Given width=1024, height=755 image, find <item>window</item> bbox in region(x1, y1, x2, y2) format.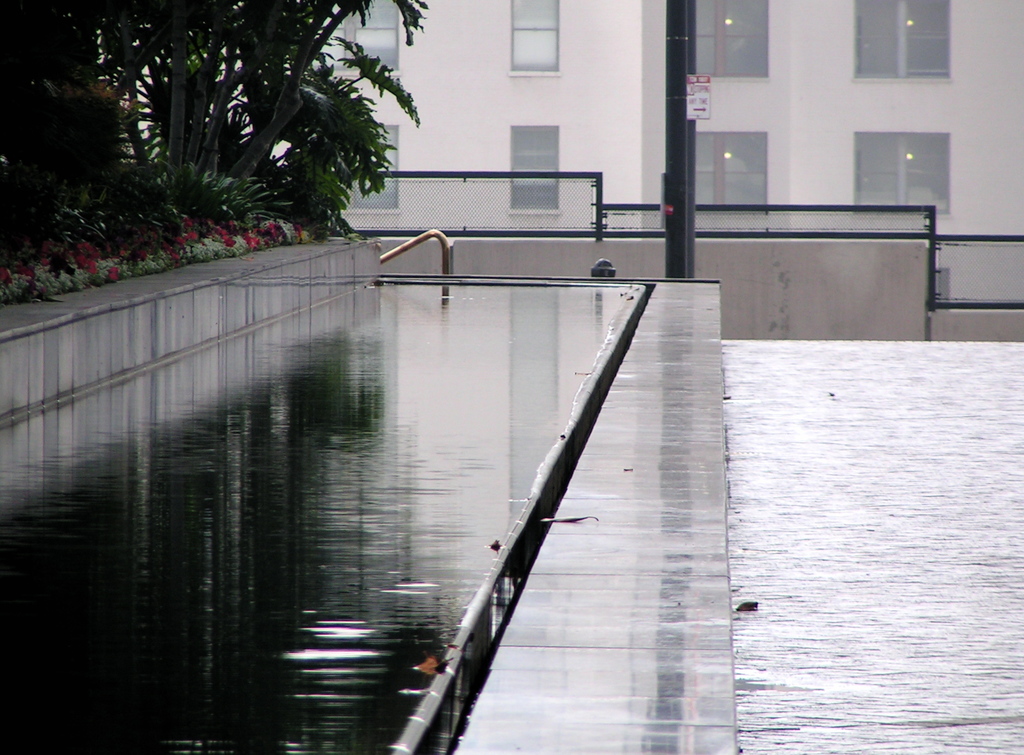
region(858, 0, 952, 85).
